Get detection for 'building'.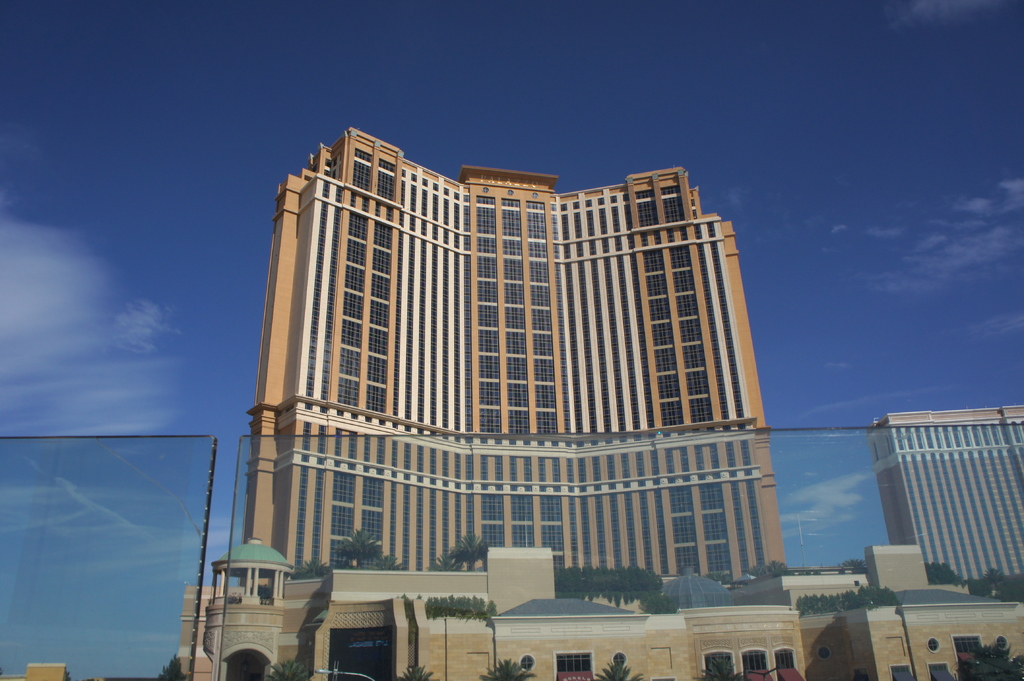
Detection: <region>200, 547, 1023, 680</region>.
